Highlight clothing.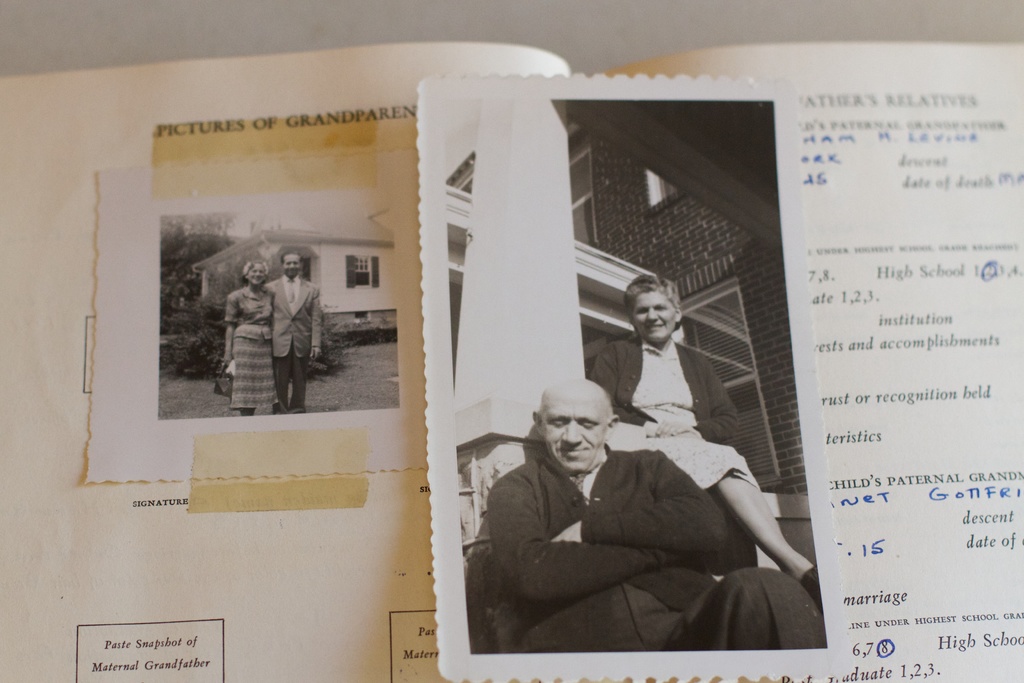
Highlighted region: (left=588, top=339, right=754, bottom=490).
